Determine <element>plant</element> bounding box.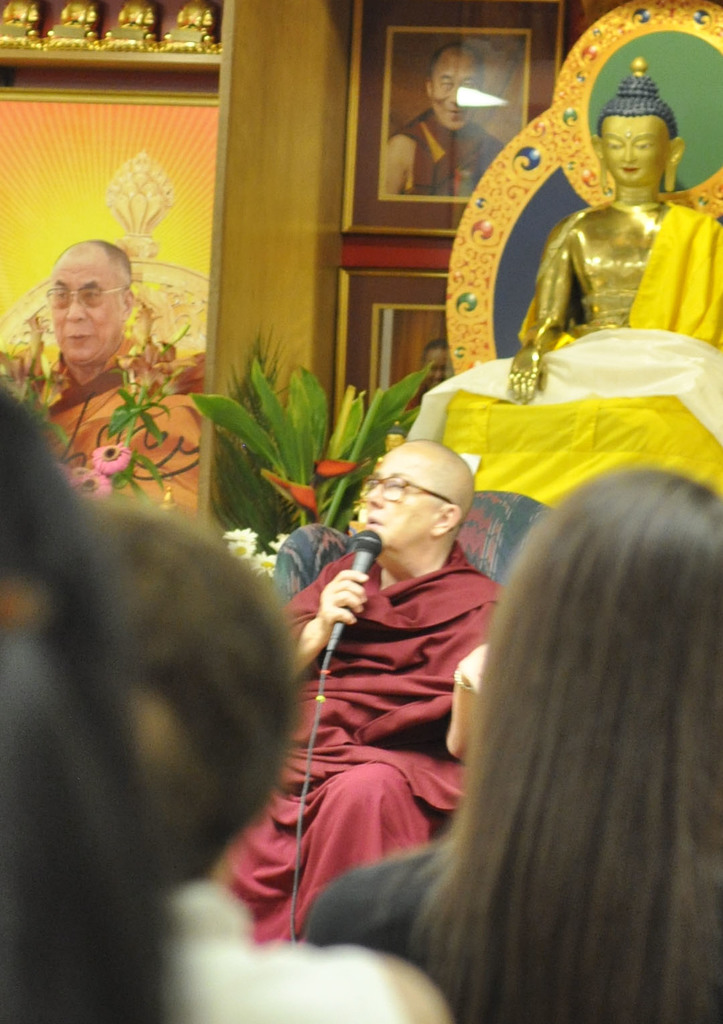
Determined: [212,325,291,550].
